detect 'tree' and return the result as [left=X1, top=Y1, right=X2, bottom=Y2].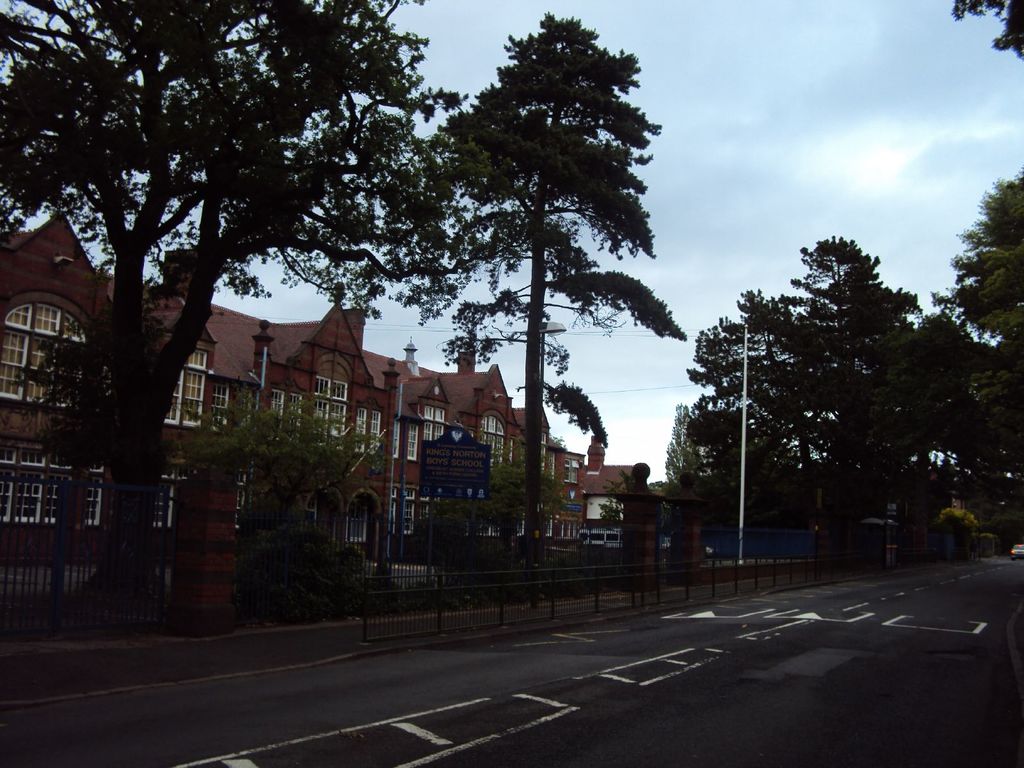
[left=1, top=0, right=451, bottom=614].
